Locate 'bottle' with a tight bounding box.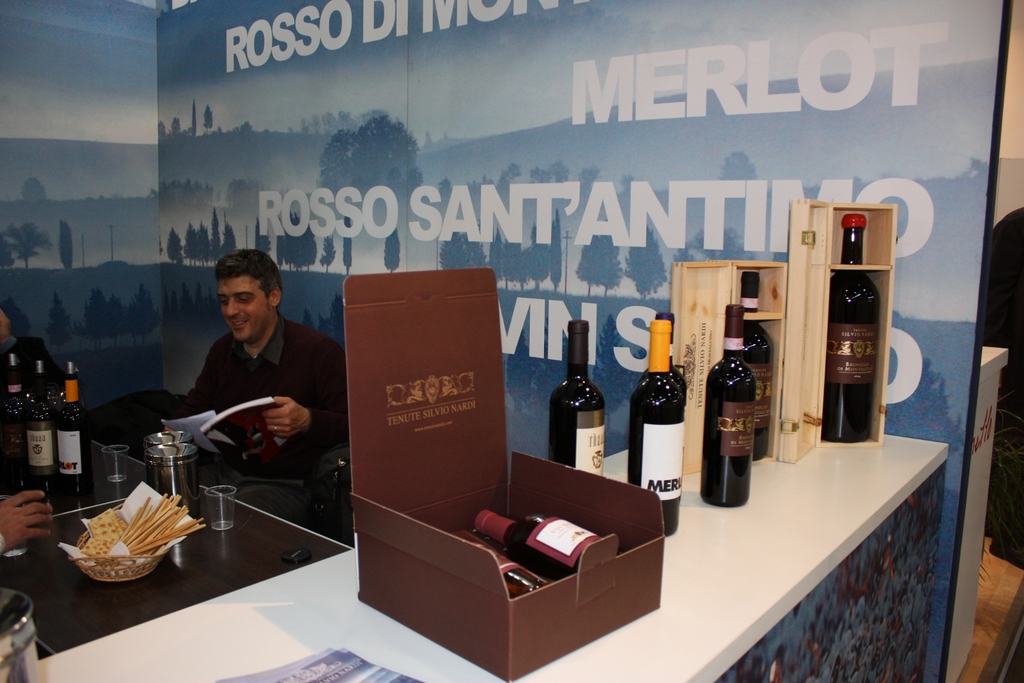
rect(625, 316, 681, 539).
